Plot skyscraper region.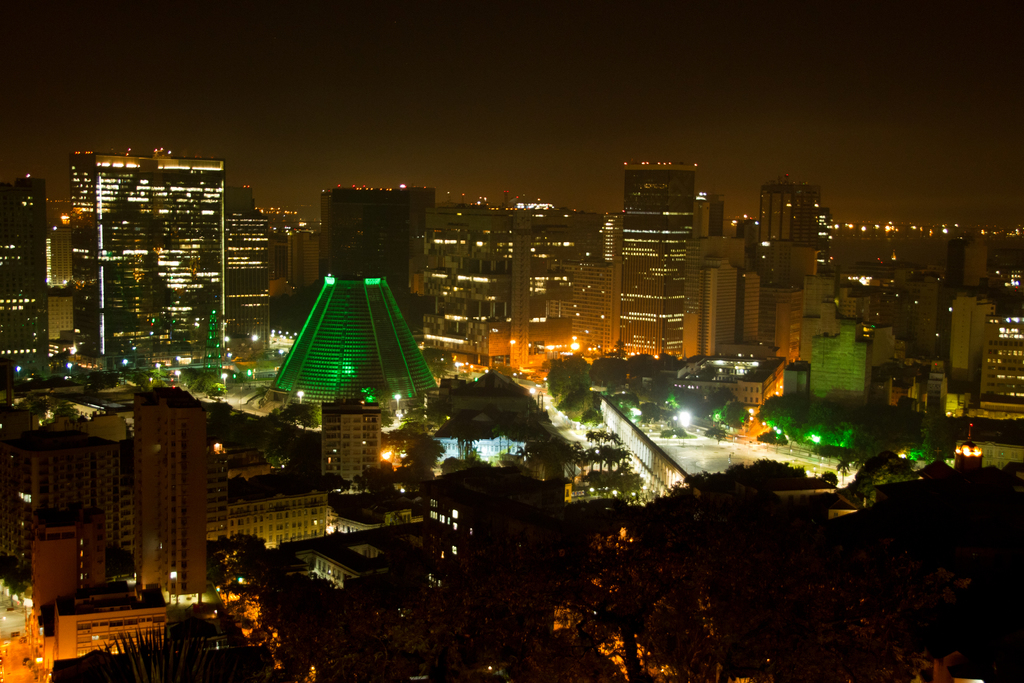
Plotted at region(67, 149, 225, 359).
